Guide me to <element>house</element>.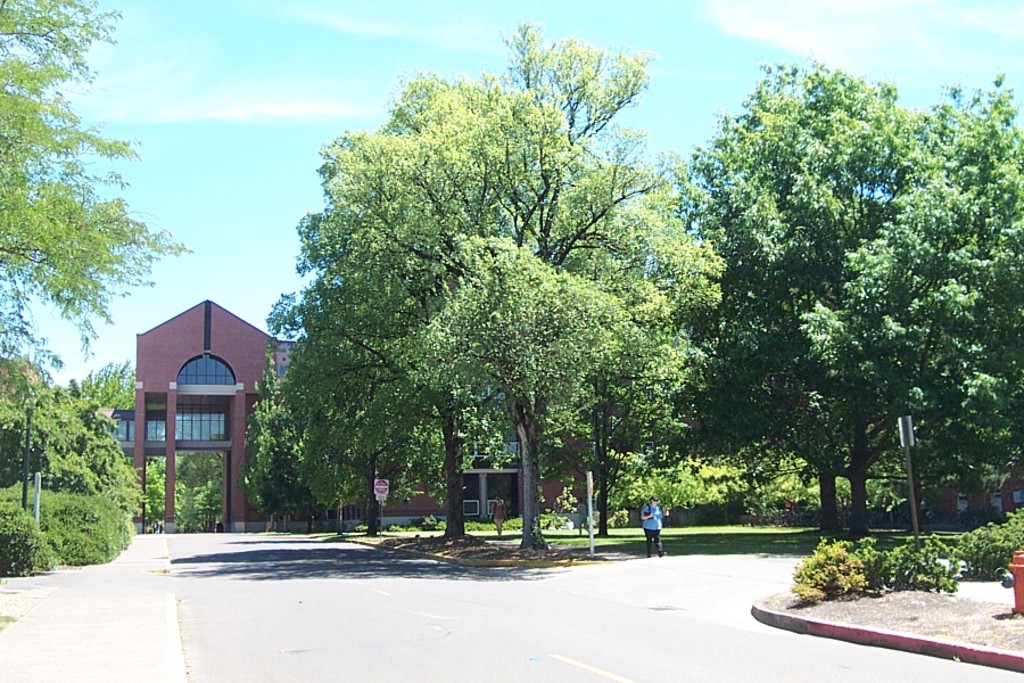
Guidance: {"x1": 378, "y1": 418, "x2": 594, "y2": 527}.
